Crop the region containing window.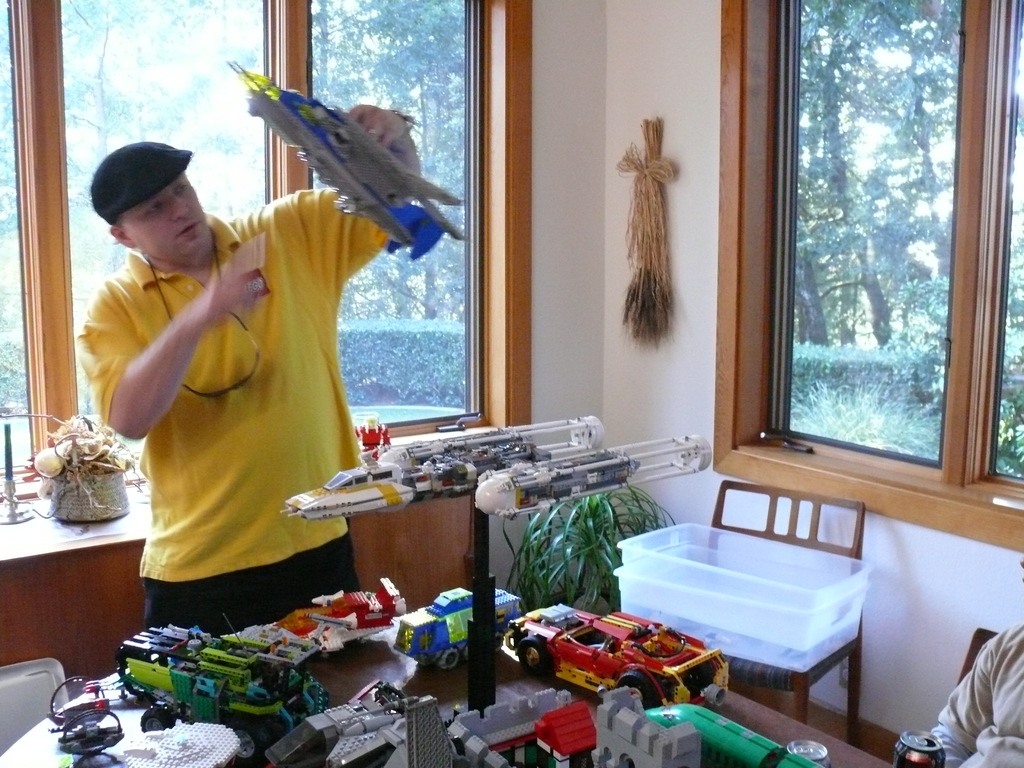
Crop region: <bbox>0, 0, 531, 519</bbox>.
